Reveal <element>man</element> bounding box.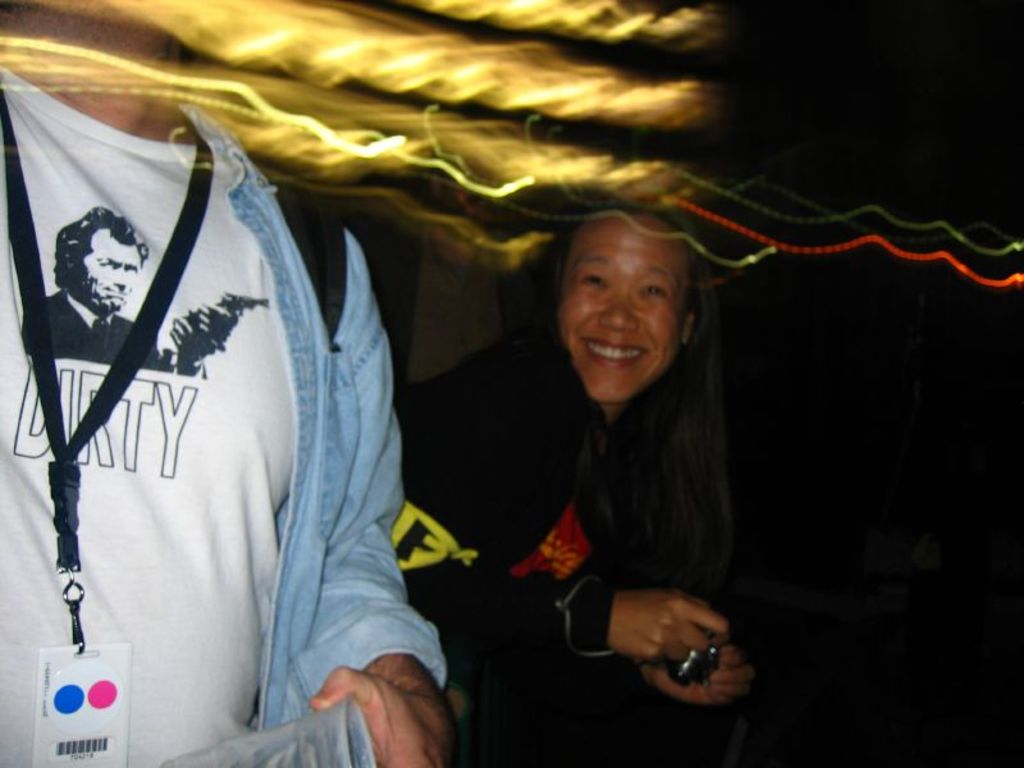
Revealed: 18, 201, 215, 369.
